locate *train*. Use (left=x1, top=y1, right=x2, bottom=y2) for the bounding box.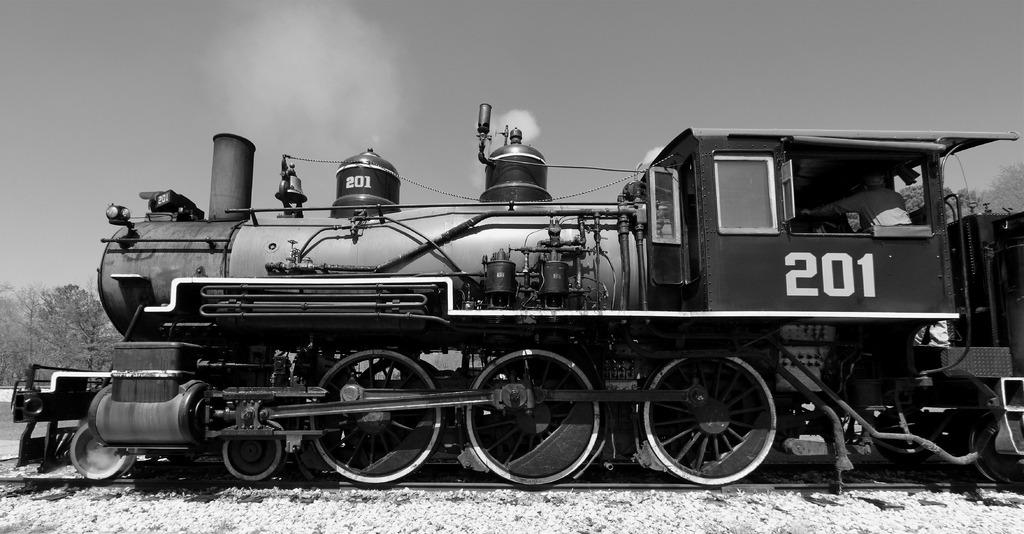
(left=6, top=122, right=1023, bottom=489).
